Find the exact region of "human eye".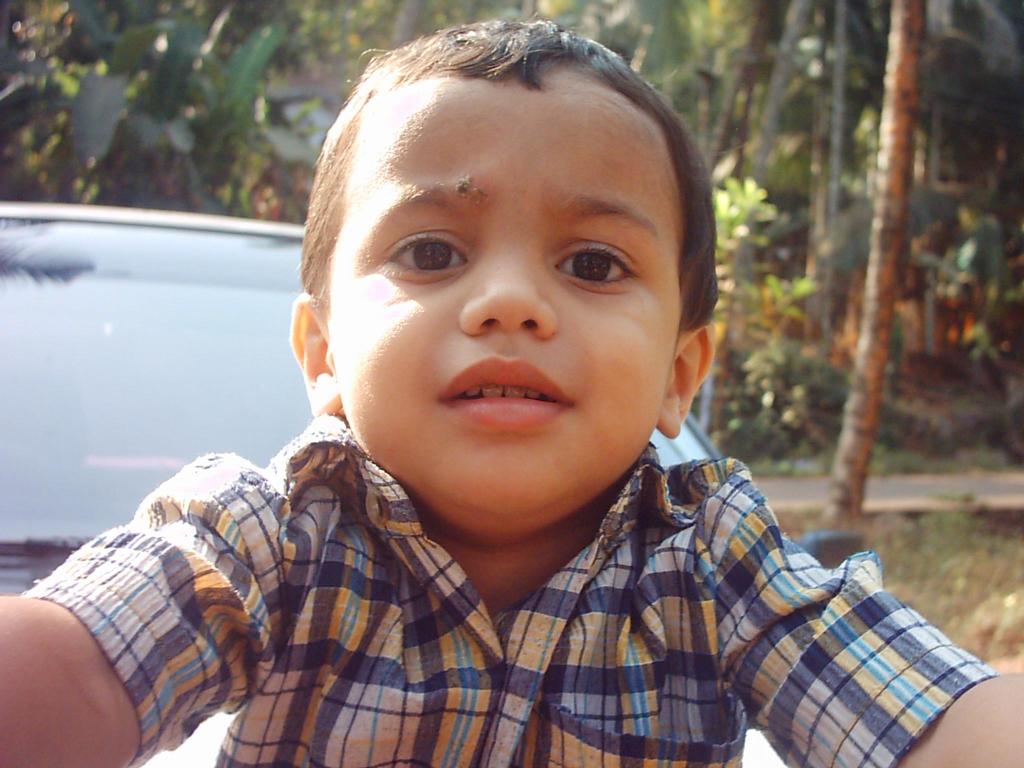
Exact region: (372, 228, 472, 284).
